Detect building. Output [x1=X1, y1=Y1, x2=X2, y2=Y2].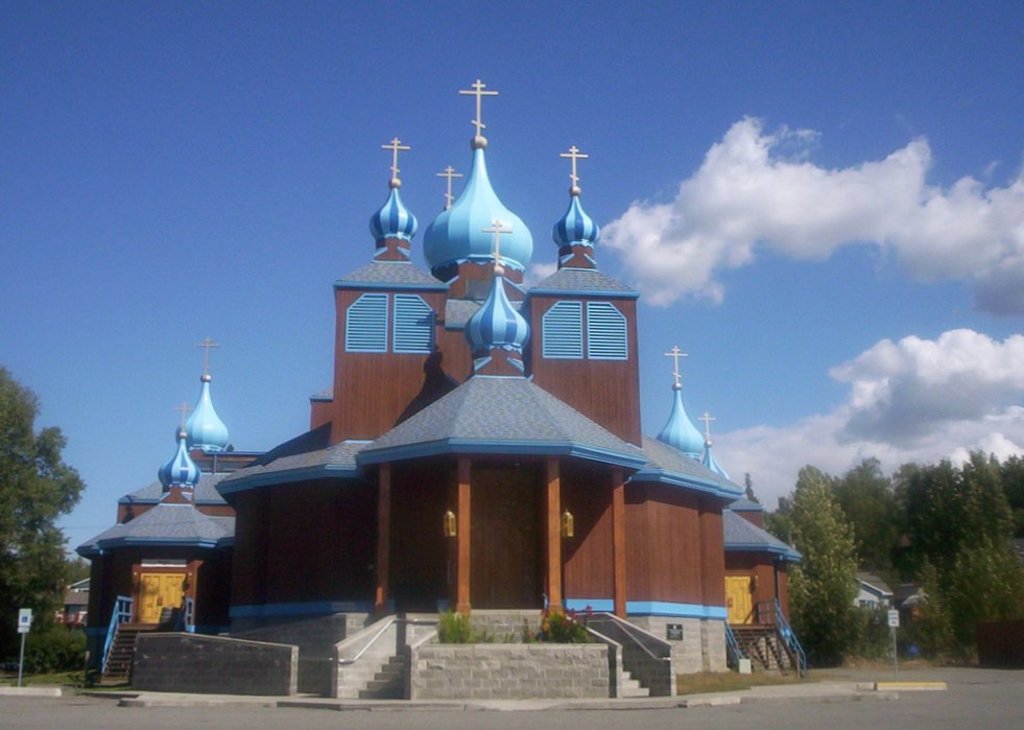
[x1=73, y1=74, x2=809, y2=697].
